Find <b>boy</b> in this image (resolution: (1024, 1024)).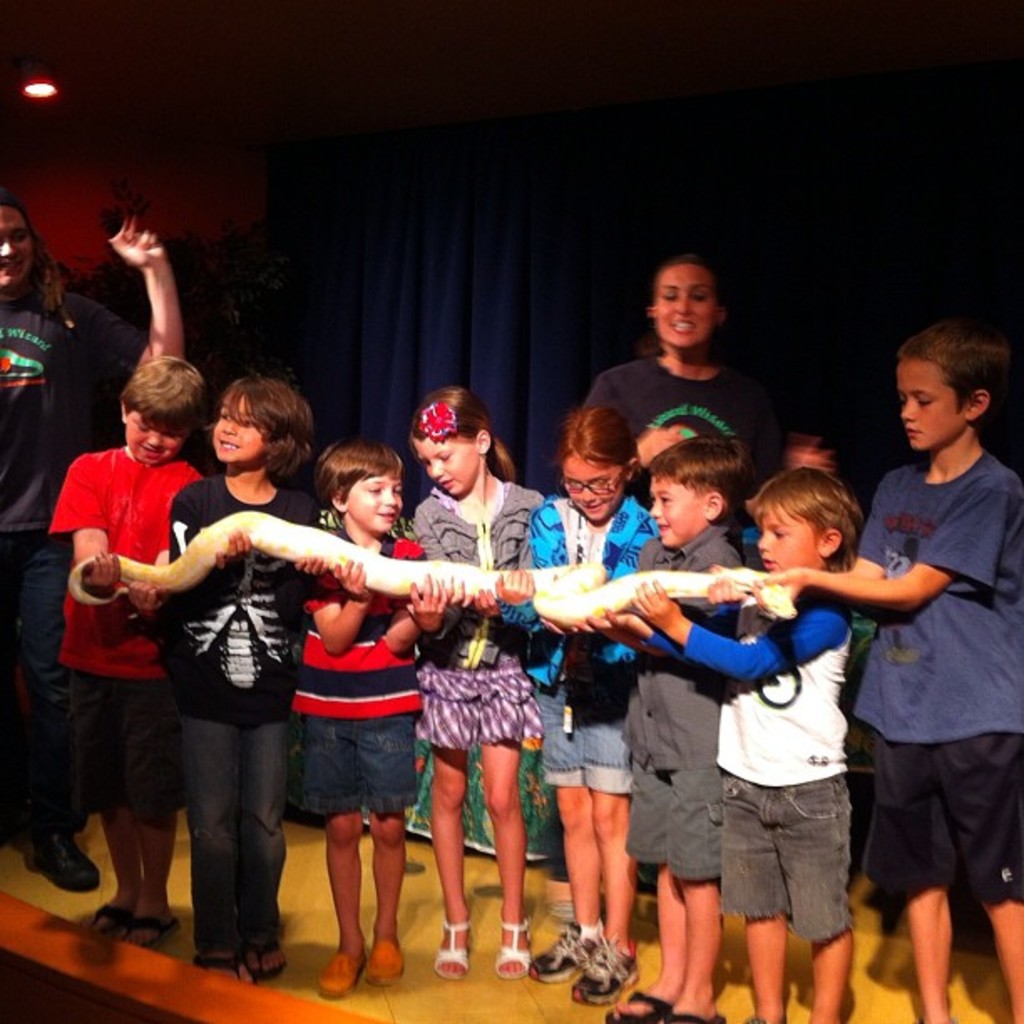
[125,366,330,984].
